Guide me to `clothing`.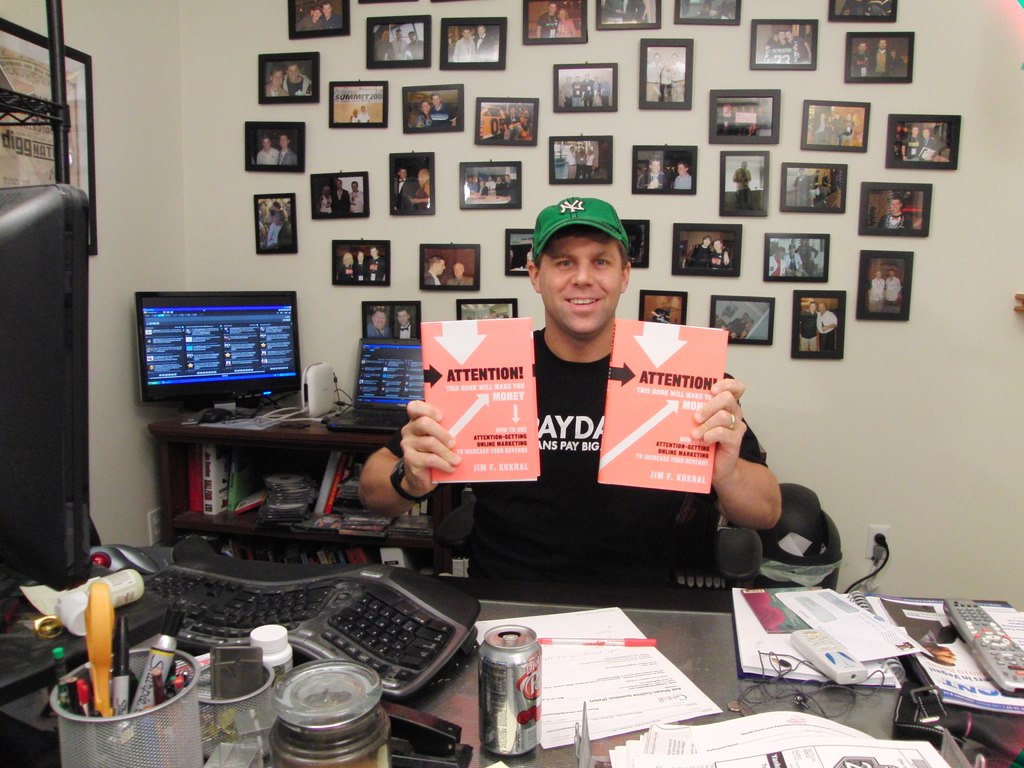
Guidance: crop(392, 36, 406, 59).
